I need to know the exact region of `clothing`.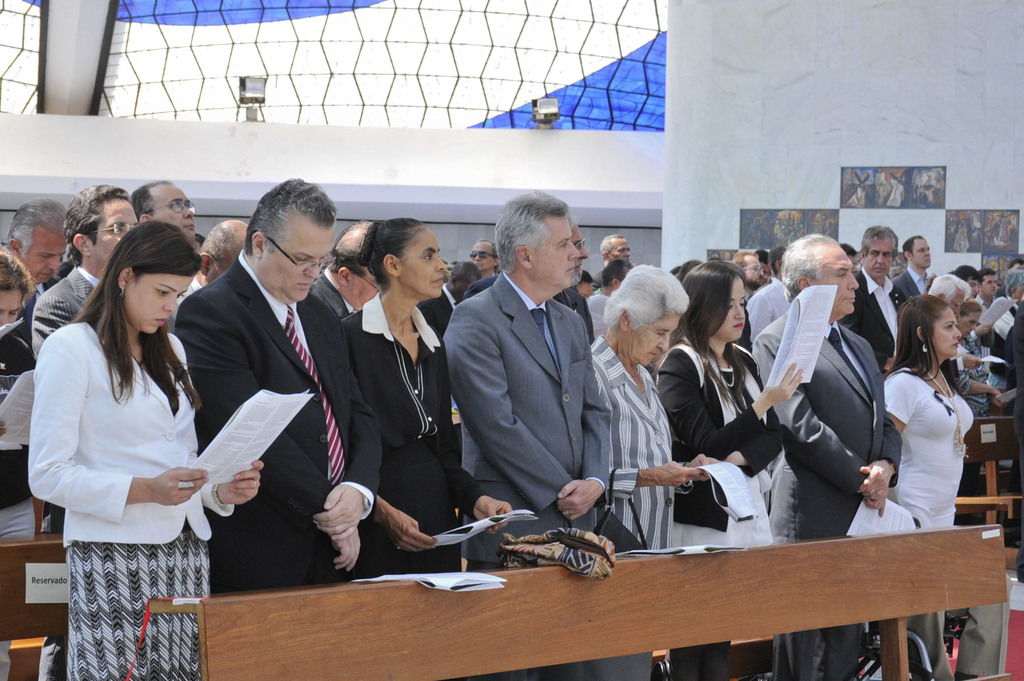
Region: 840:266:918:381.
